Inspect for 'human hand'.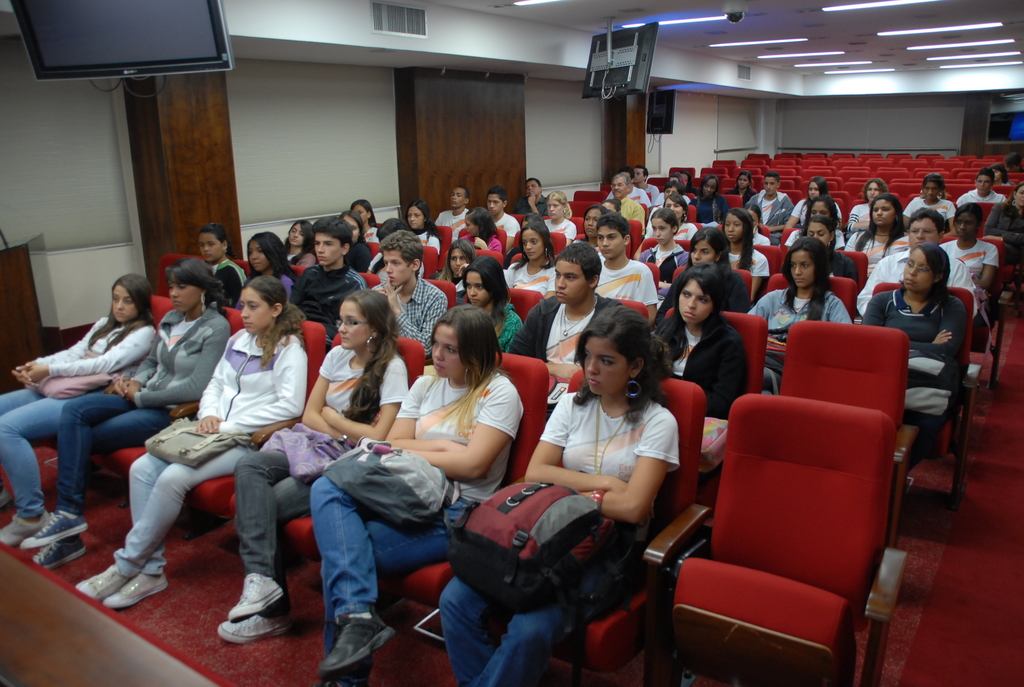
Inspection: 15 365 40 390.
